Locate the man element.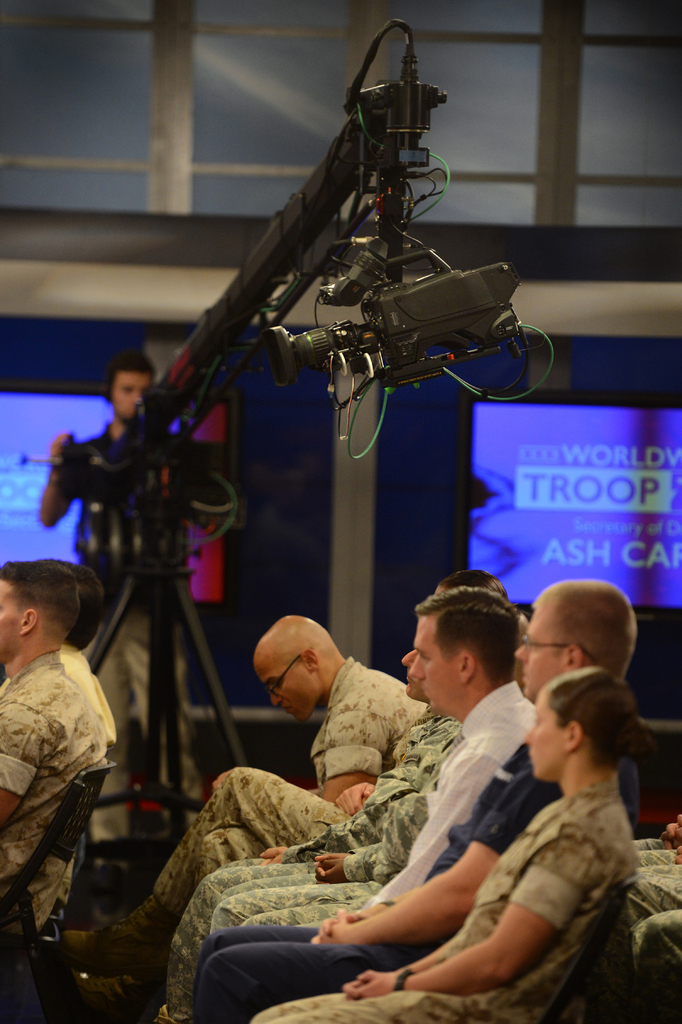
Element bbox: [0,557,128,765].
